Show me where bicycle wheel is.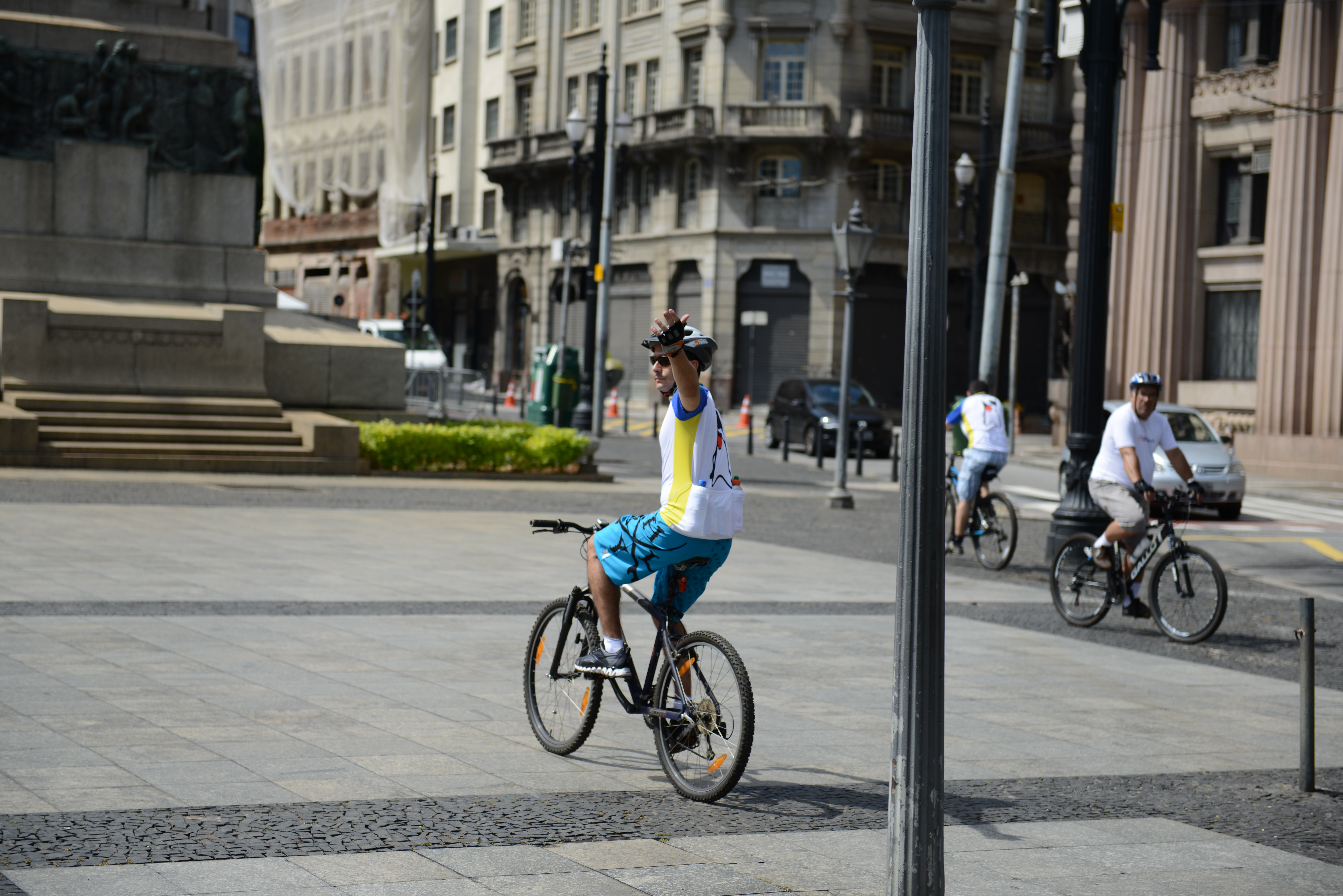
bicycle wheel is at (119, 114, 138, 147).
